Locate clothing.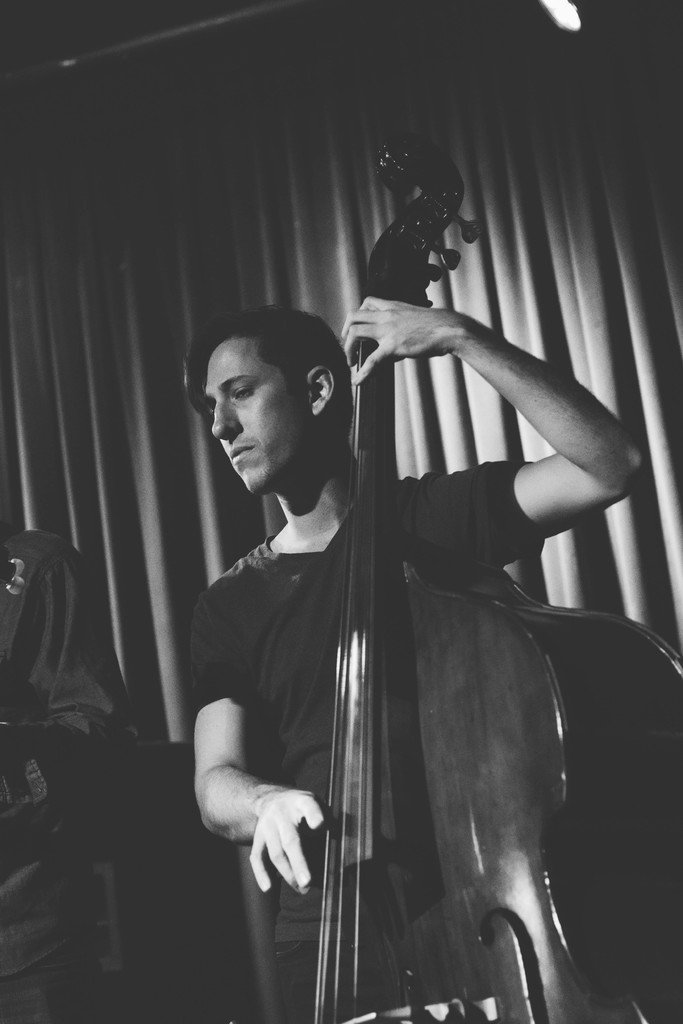
Bounding box: [189,460,545,1023].
